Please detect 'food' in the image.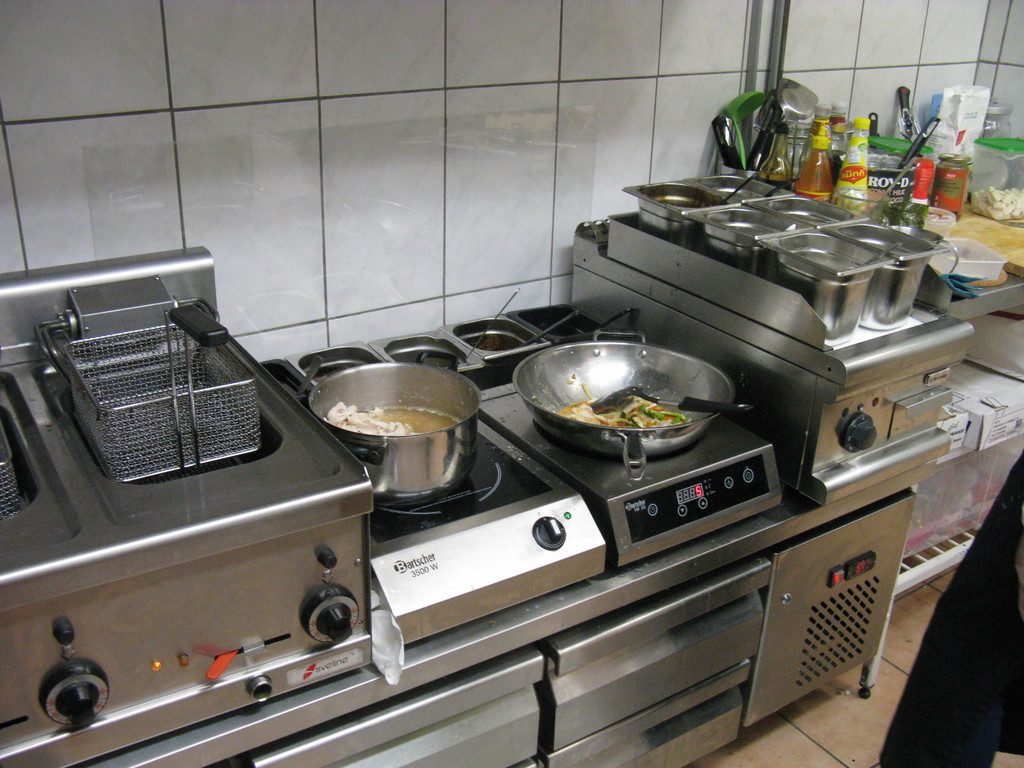
305/384/459/455.
